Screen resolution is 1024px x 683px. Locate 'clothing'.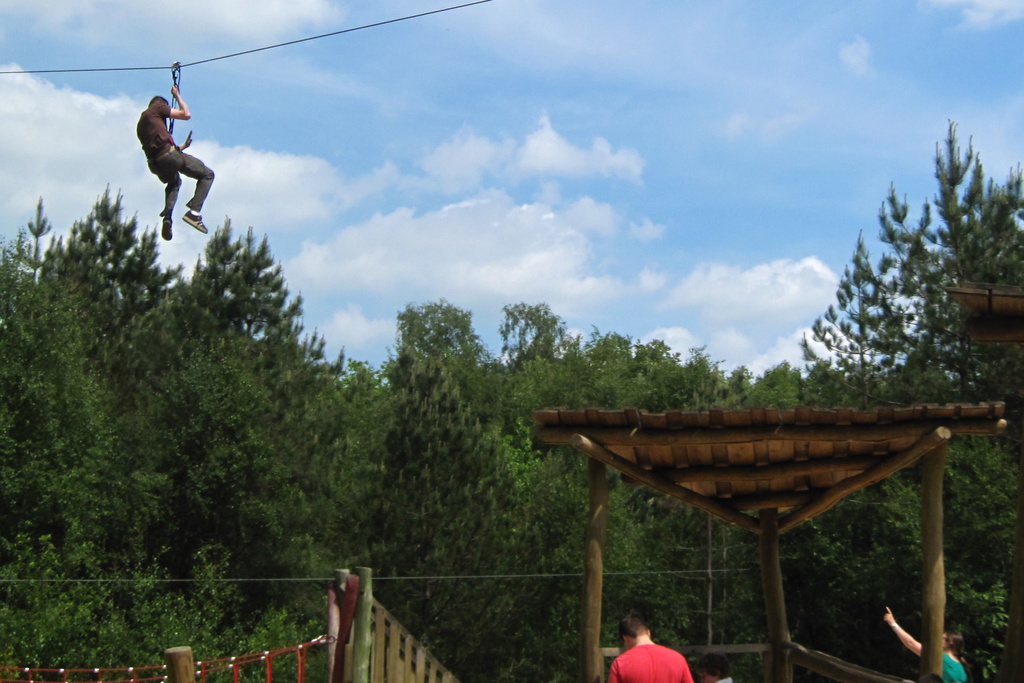
BBox(939, 650, 970, 682).
